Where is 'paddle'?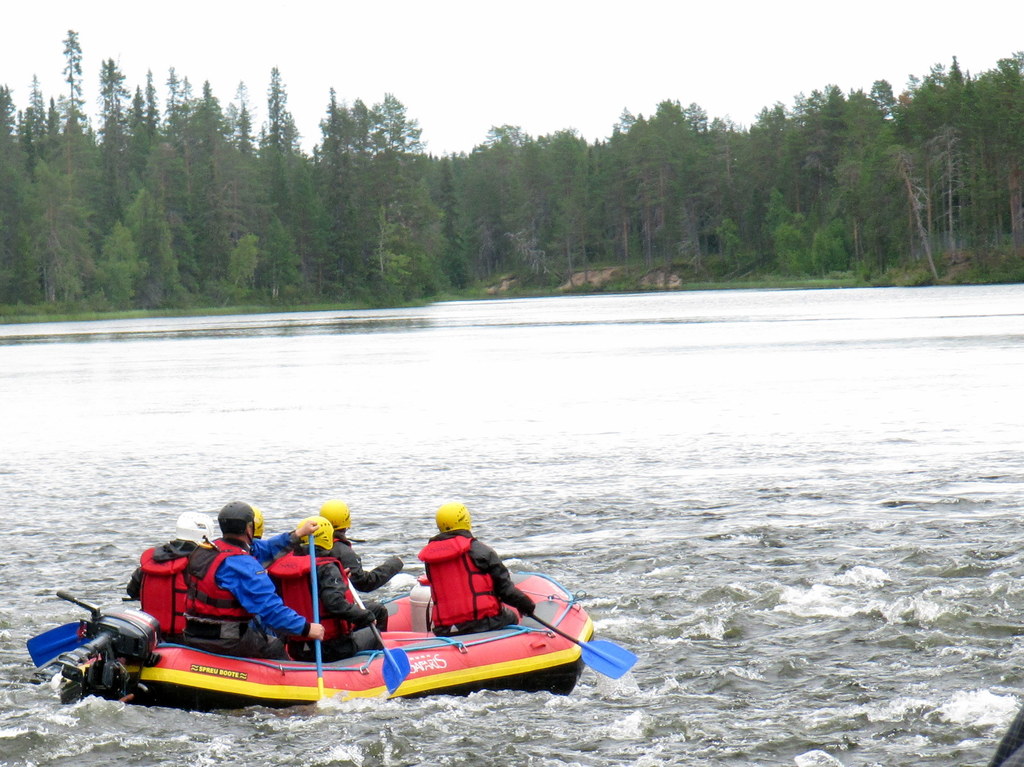
region(308, 533, 326, 702).
